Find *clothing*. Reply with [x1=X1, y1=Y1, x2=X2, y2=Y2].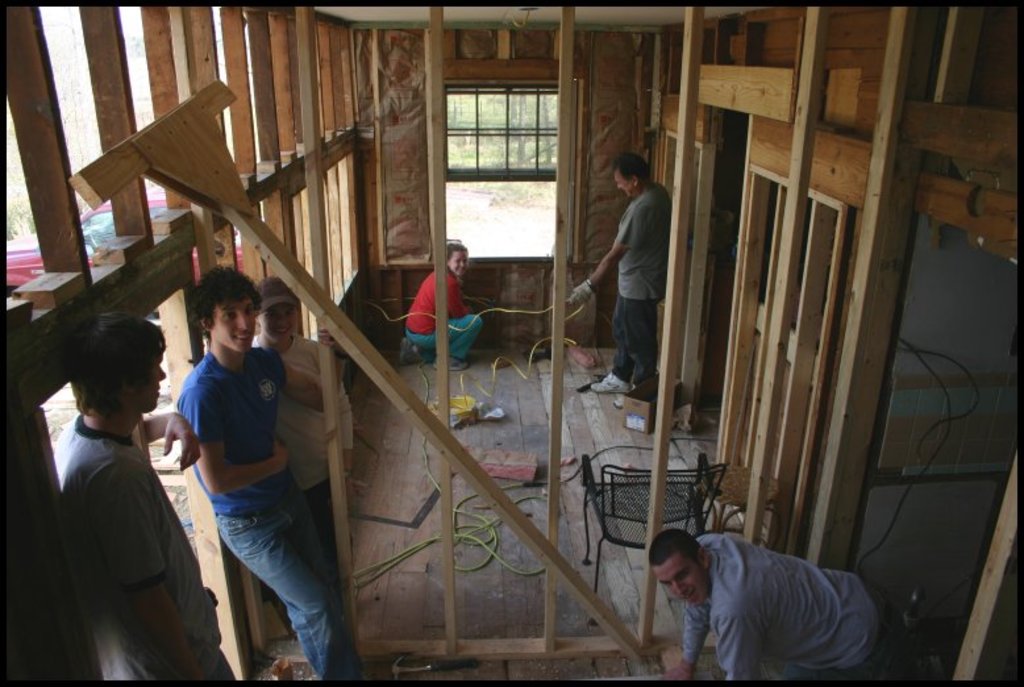
[x1=404, y1=267, x2=475, y2=354].
